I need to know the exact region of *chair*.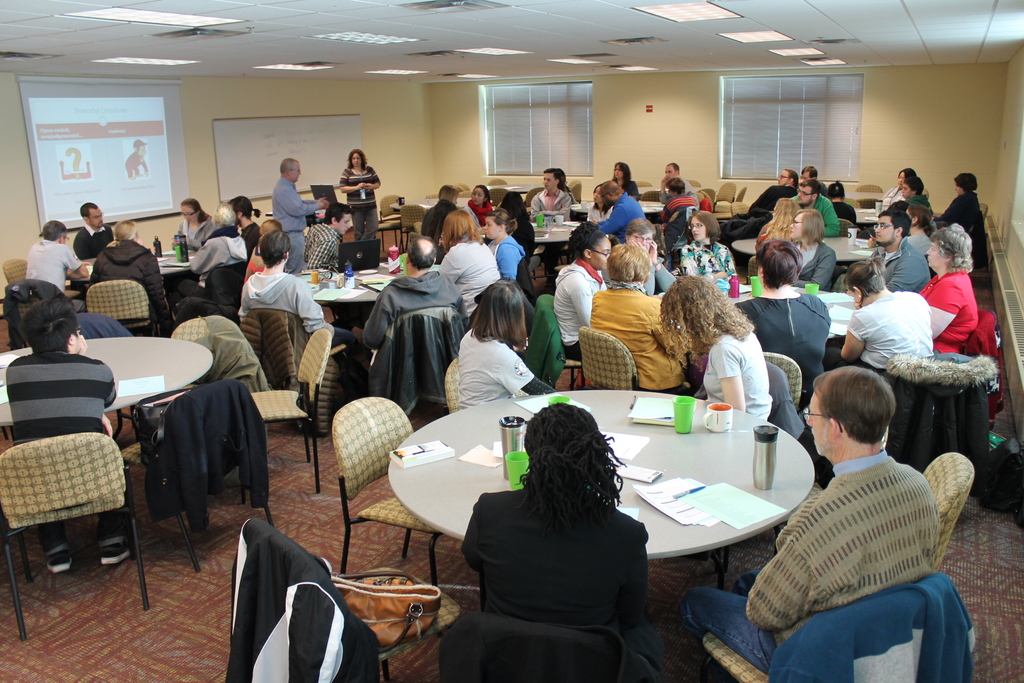
Region: 141,317,236,425.
